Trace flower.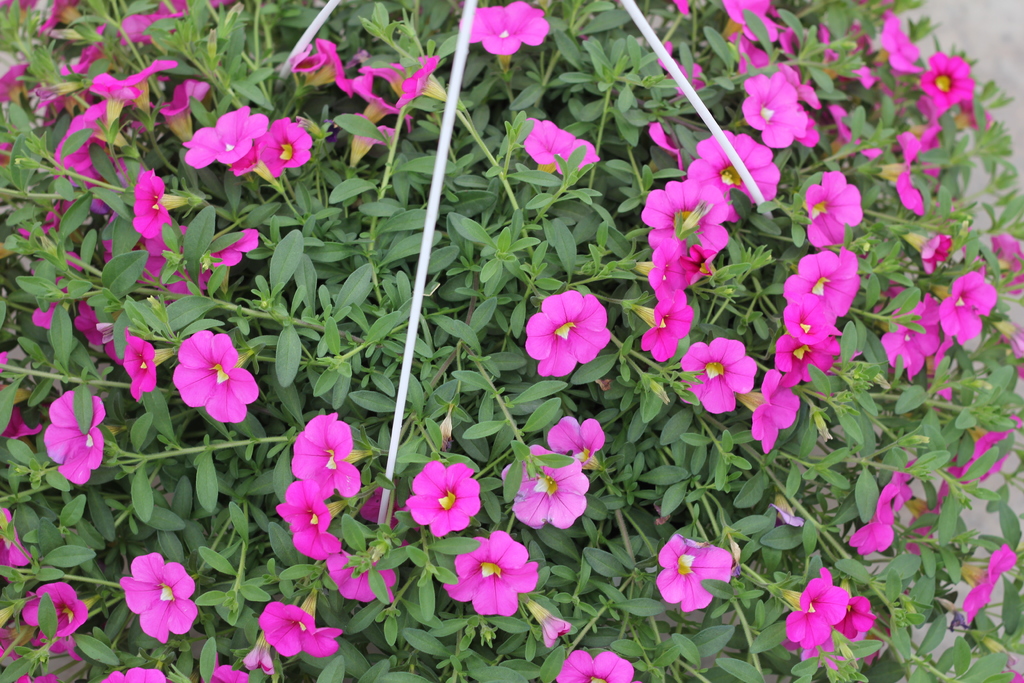
Traced to 291,407,371,497.
